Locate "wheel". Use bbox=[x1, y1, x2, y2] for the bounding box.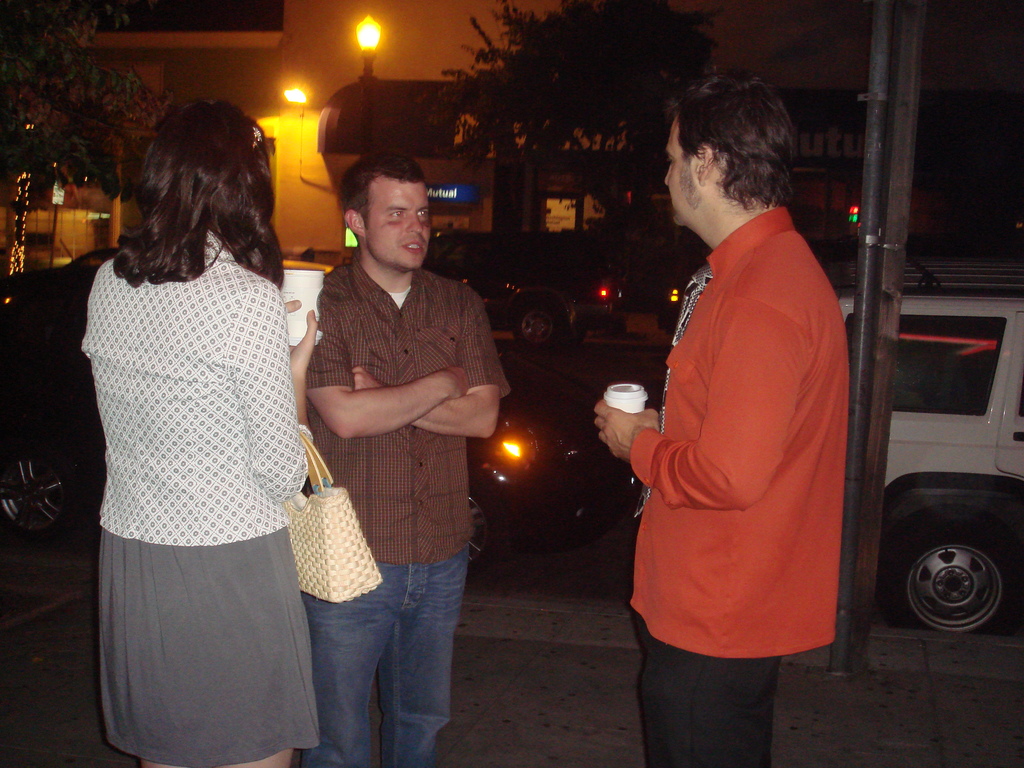
bbox=[870, 502, 1023, 637].
